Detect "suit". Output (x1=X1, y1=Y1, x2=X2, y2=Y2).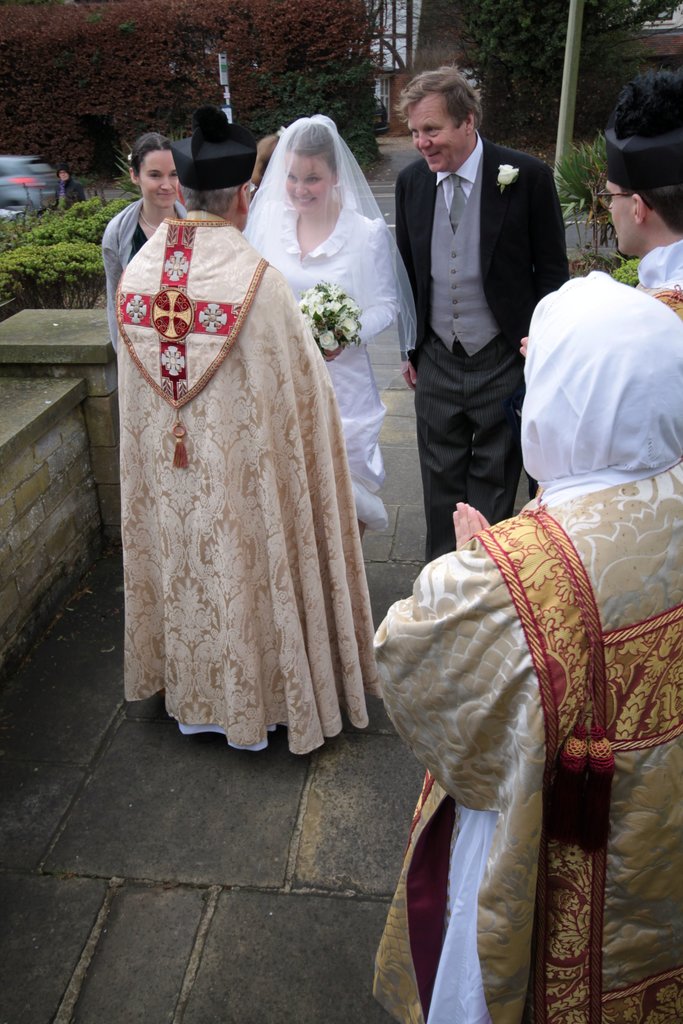
(x1=390, y1=70, x2=566, y2=570).
